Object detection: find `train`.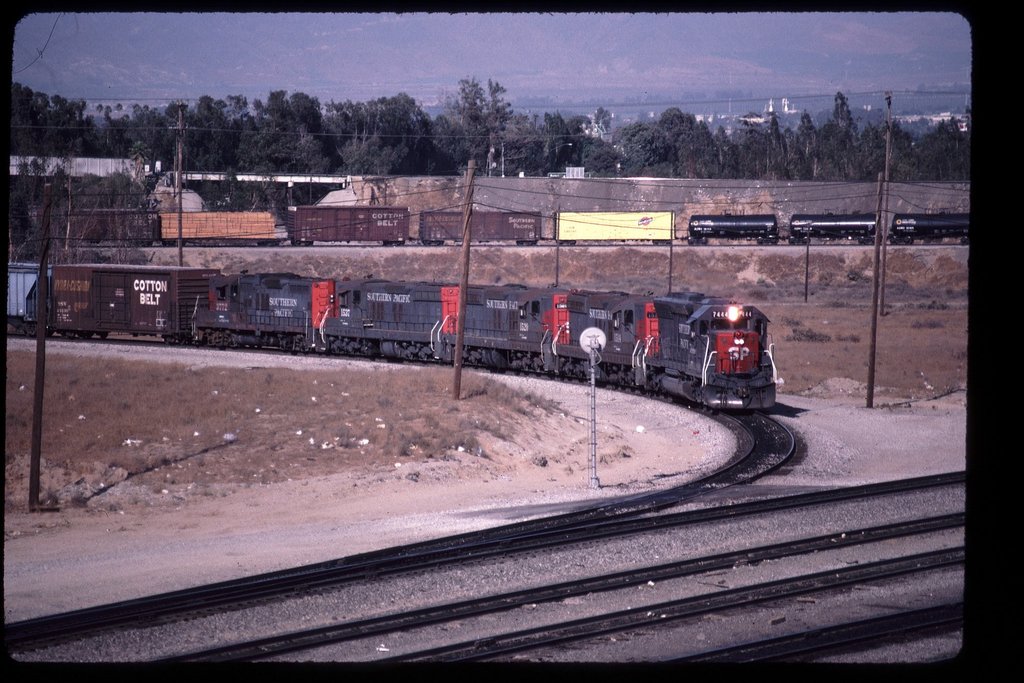
<region>11, 265, 777, 409</region>.
